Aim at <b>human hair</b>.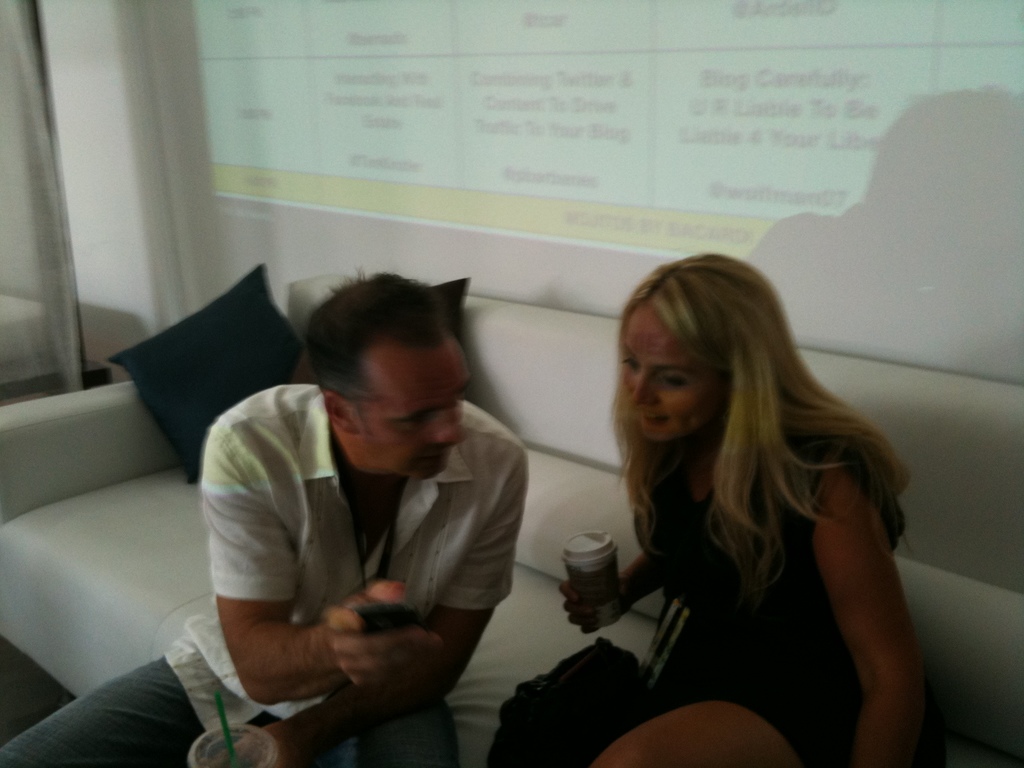
Aimed at 596 230 860 646.
